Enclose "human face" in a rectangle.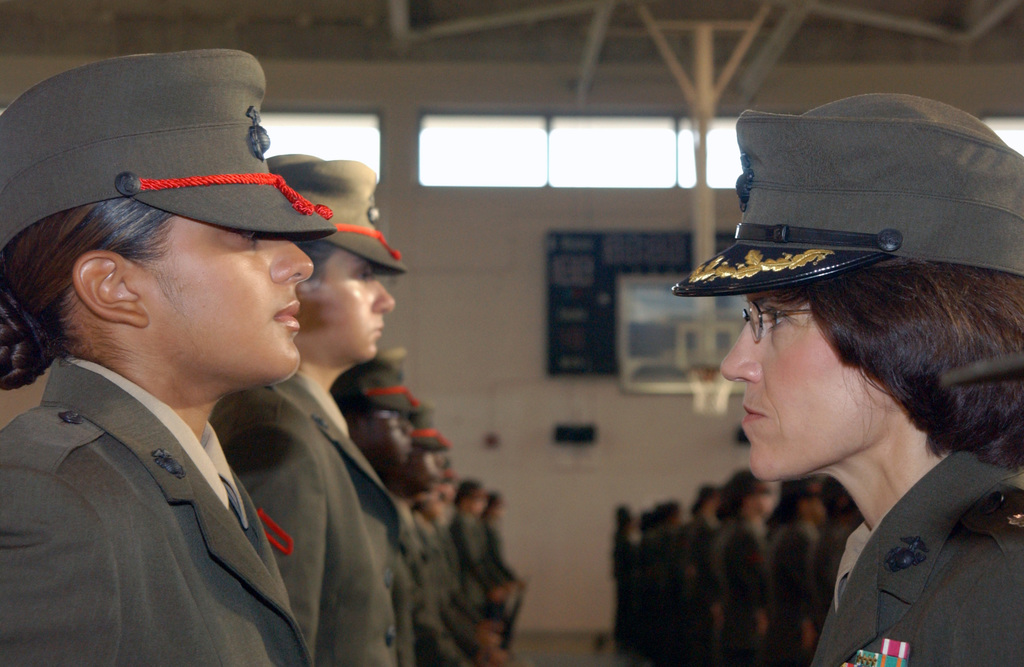
[x1=723, y1=287, x2=896, y2=482].
